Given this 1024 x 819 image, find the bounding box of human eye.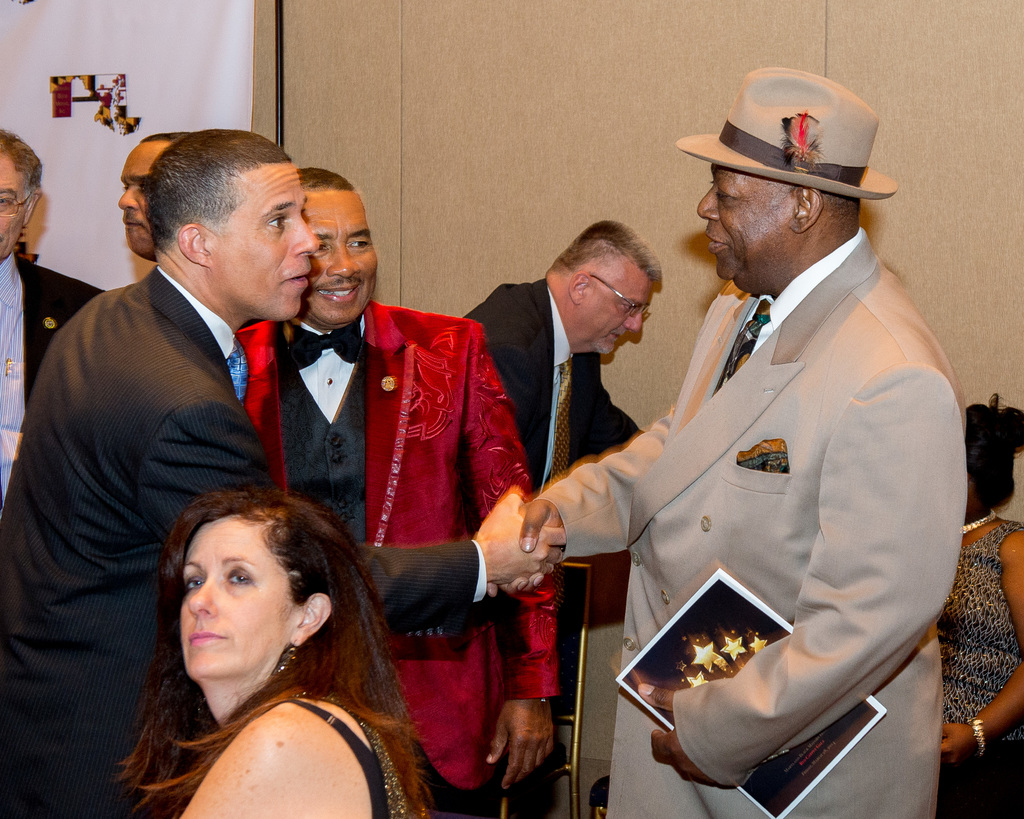
locate(0, 195, 12, 206).
